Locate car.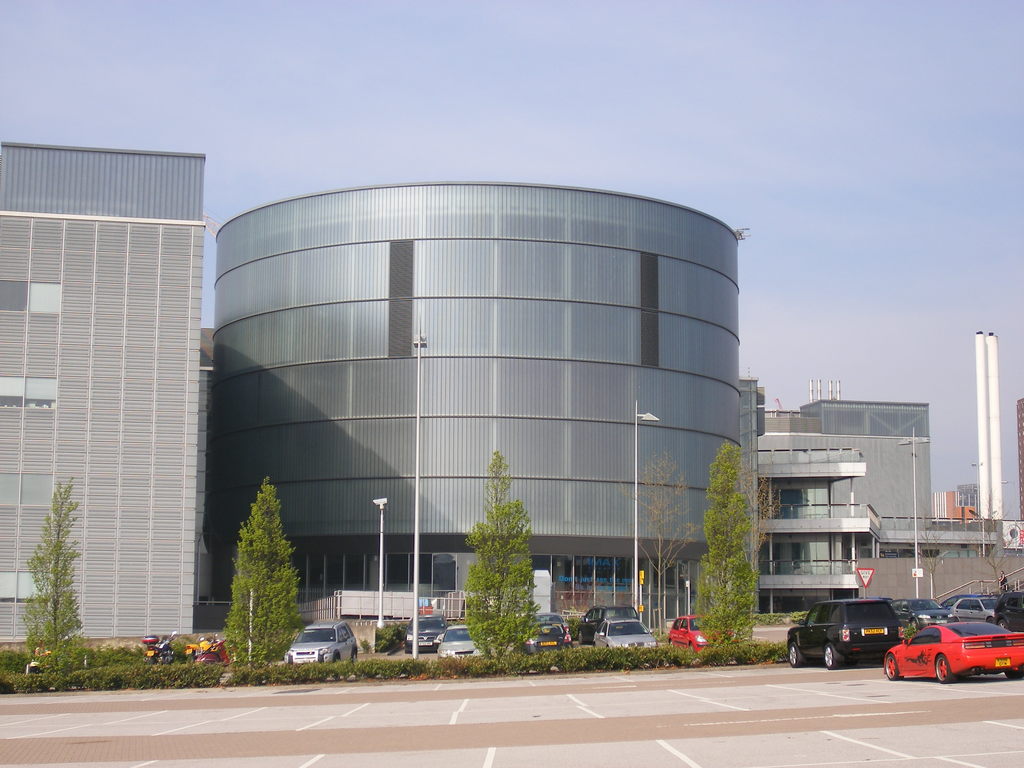
Bounding box: Rect(438, 626, 484, 658).
